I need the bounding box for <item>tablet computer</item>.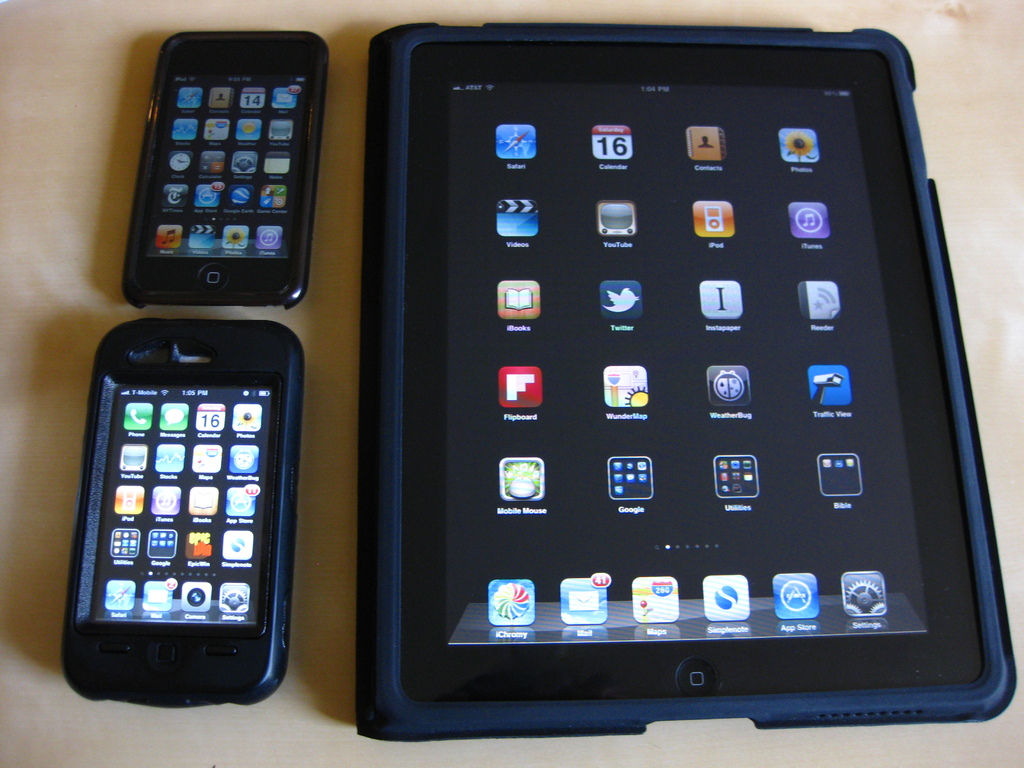
Here it is: x1=357 y1=22 x2=1018 y2=739.
